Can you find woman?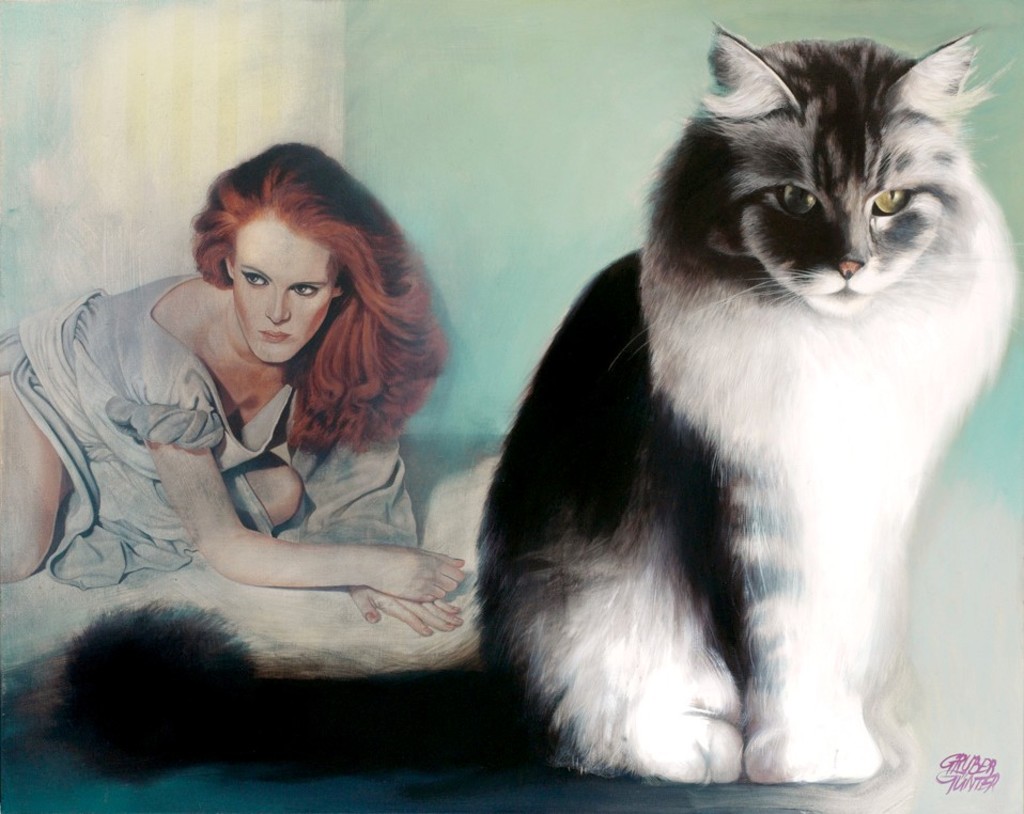
Yes, bounding box: 0,142,466,635.
